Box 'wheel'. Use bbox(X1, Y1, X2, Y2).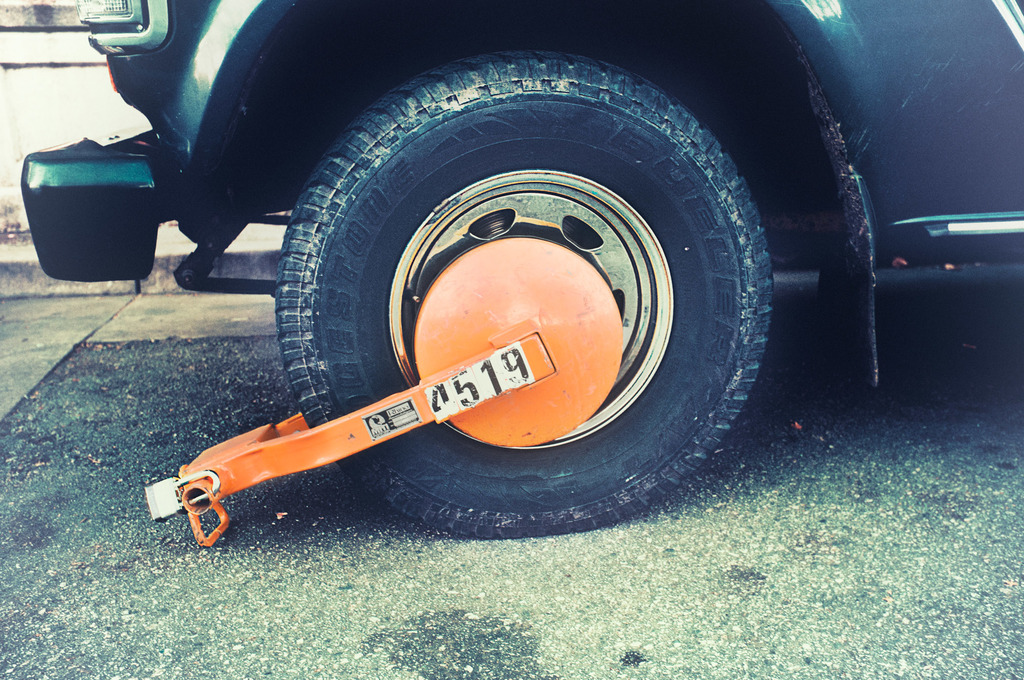
bbox(282, 53, 773, 535).
